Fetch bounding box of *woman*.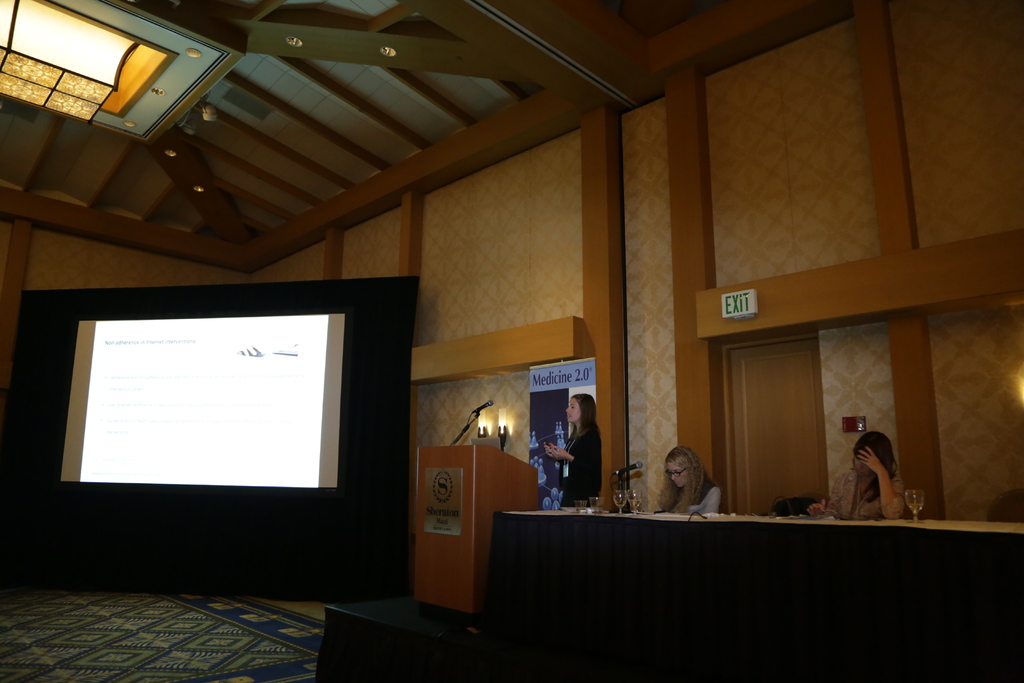
Bbox: (804, 429, 938, 522).
